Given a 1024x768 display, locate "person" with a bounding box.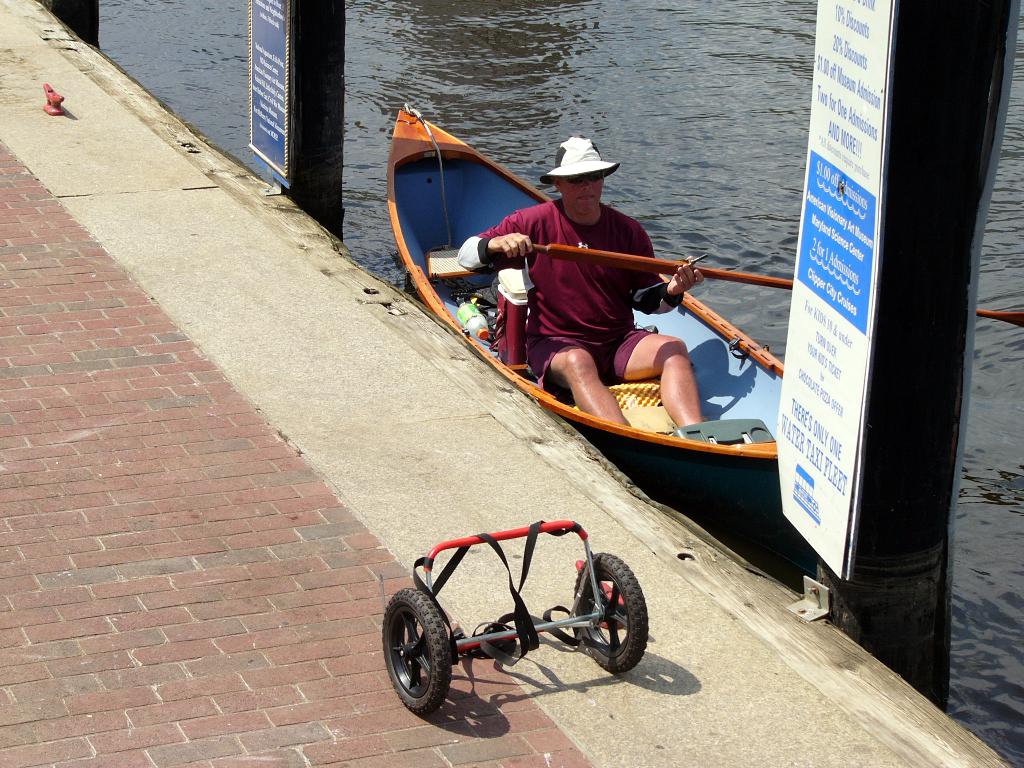
Located: l=504, t=143, r=700, b=410.
